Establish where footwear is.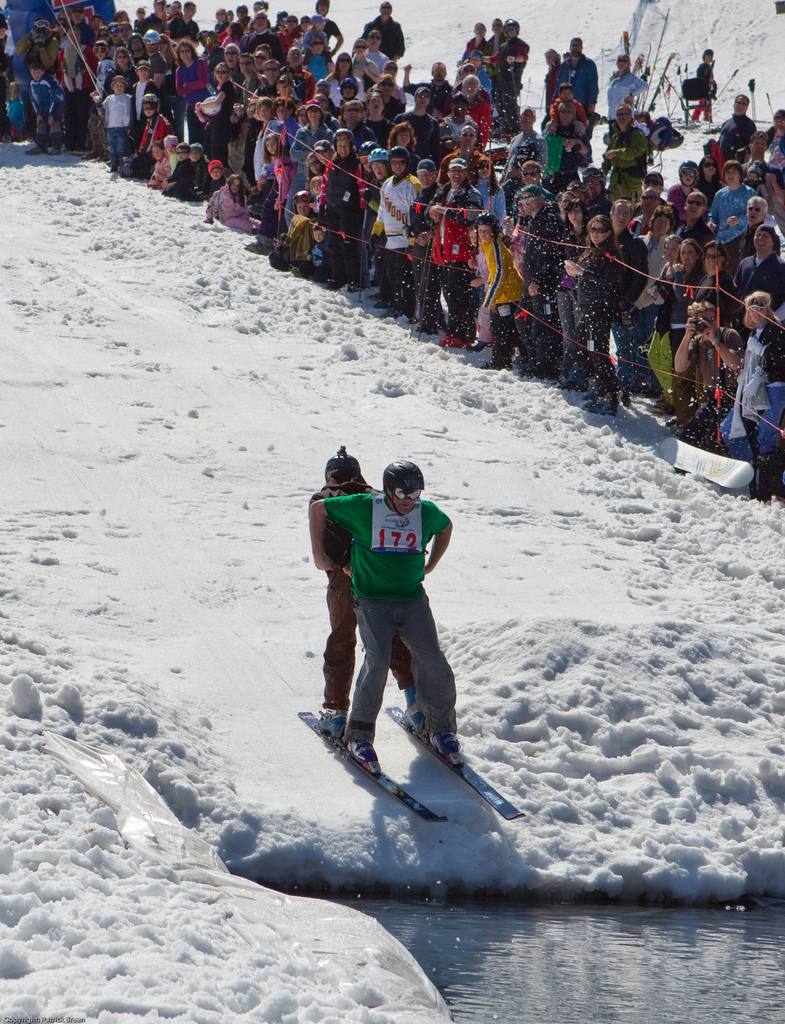
Established at locate(587, 398, 613, 413).
